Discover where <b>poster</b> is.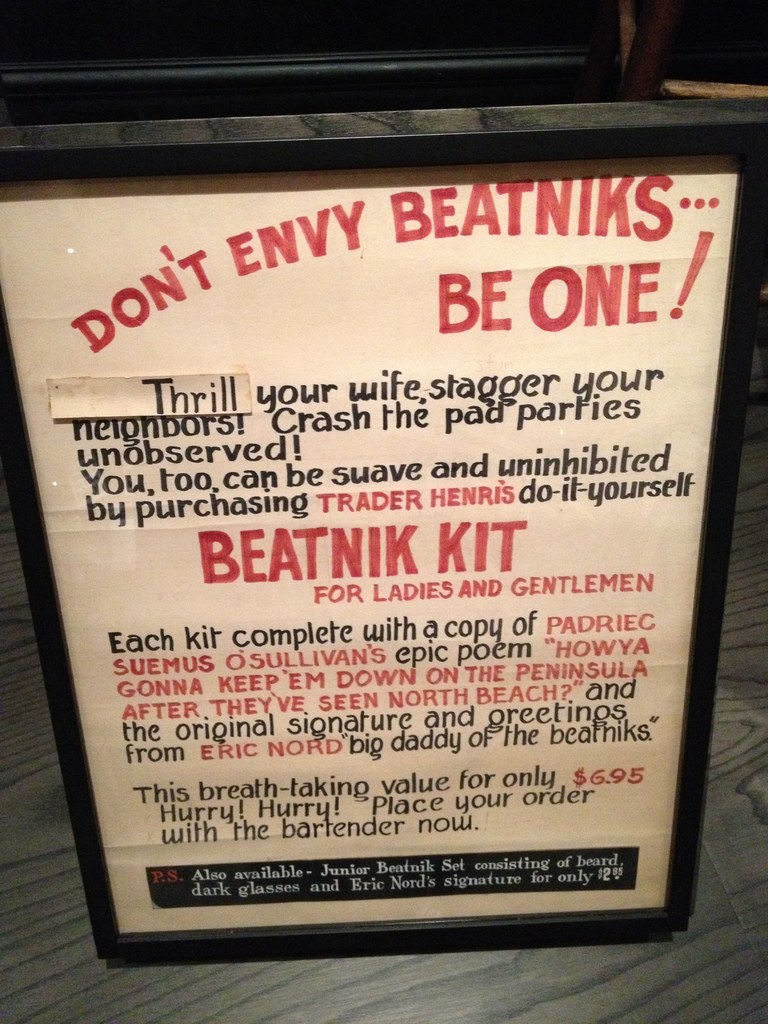
Discovered at (left=1, top=88, right=767, bottom=955).
